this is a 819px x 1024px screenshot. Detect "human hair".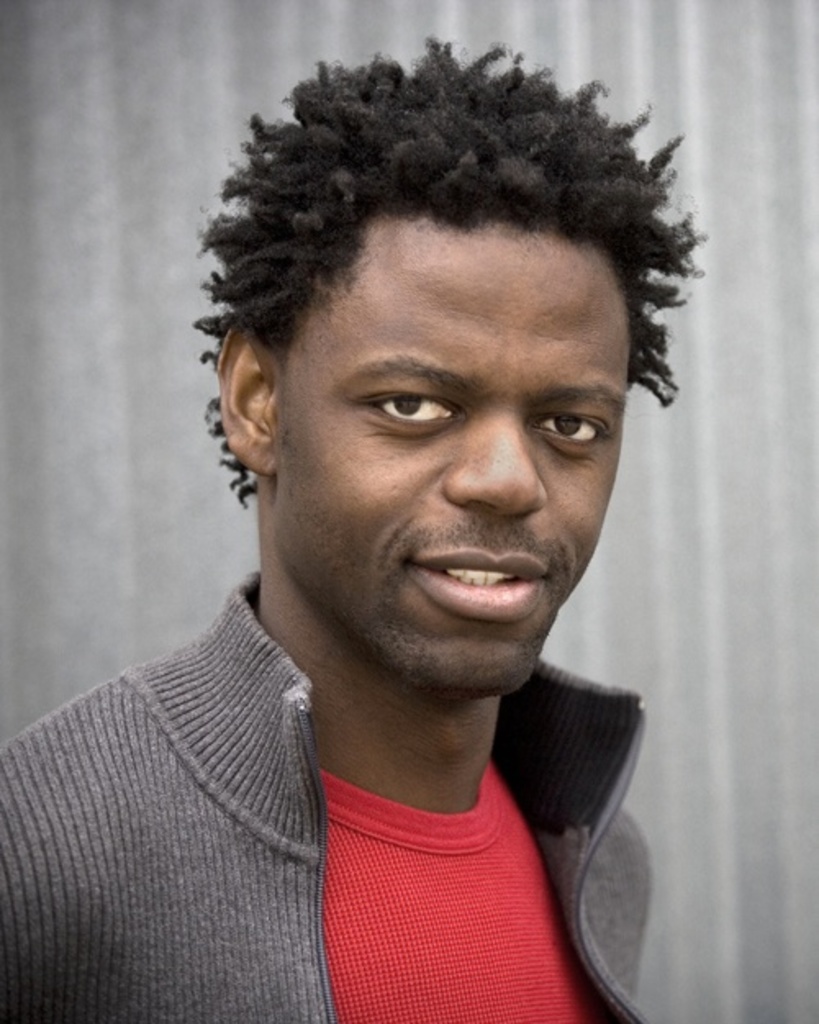
left=206, top=11, right=678, bottom=534.
